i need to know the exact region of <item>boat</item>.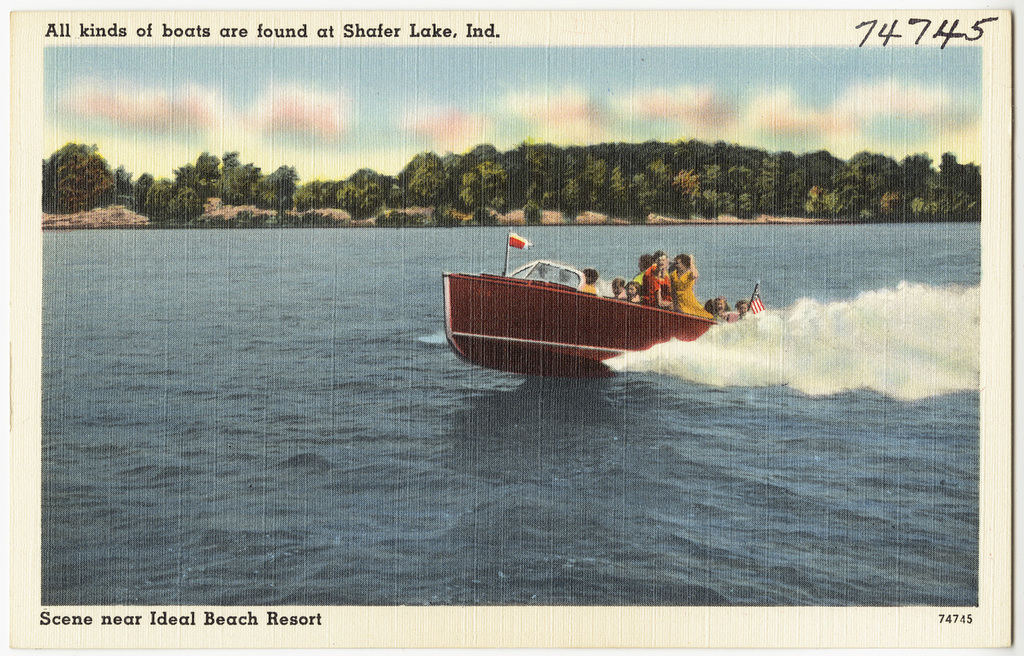
Region: pyautogui.locateOnScreen(458, 227, 767, 371).
